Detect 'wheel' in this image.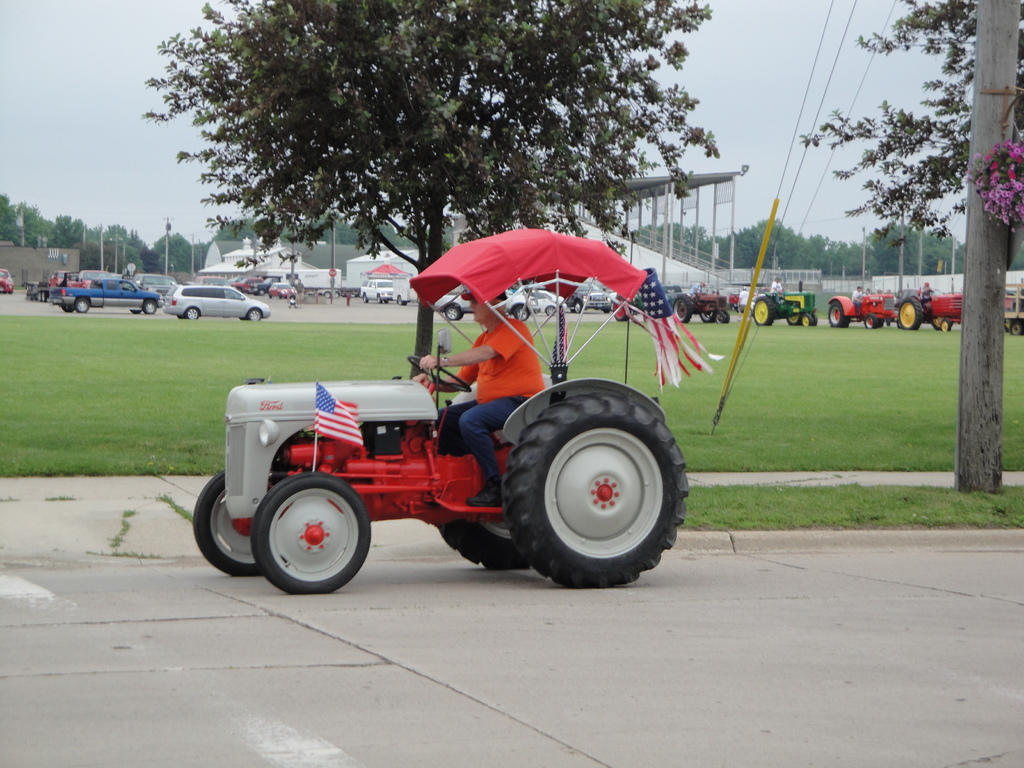
Detection: x1=801 y1=312 x2=812 y2=324.
